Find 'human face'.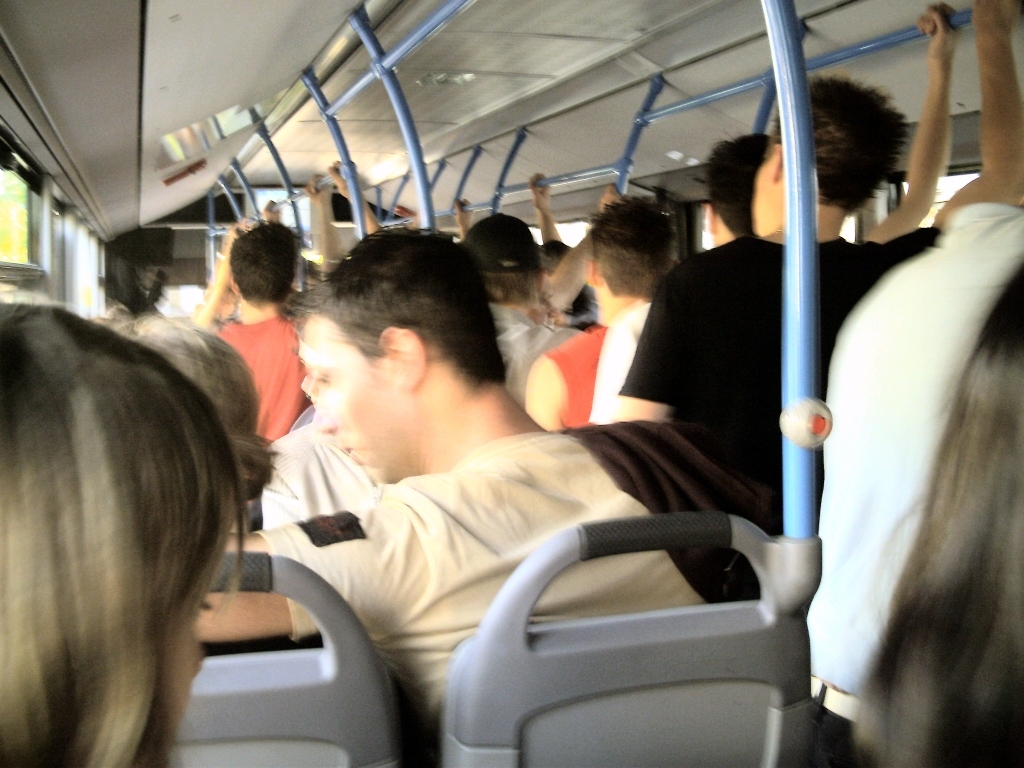
crop(315, 325, 405, 488).
